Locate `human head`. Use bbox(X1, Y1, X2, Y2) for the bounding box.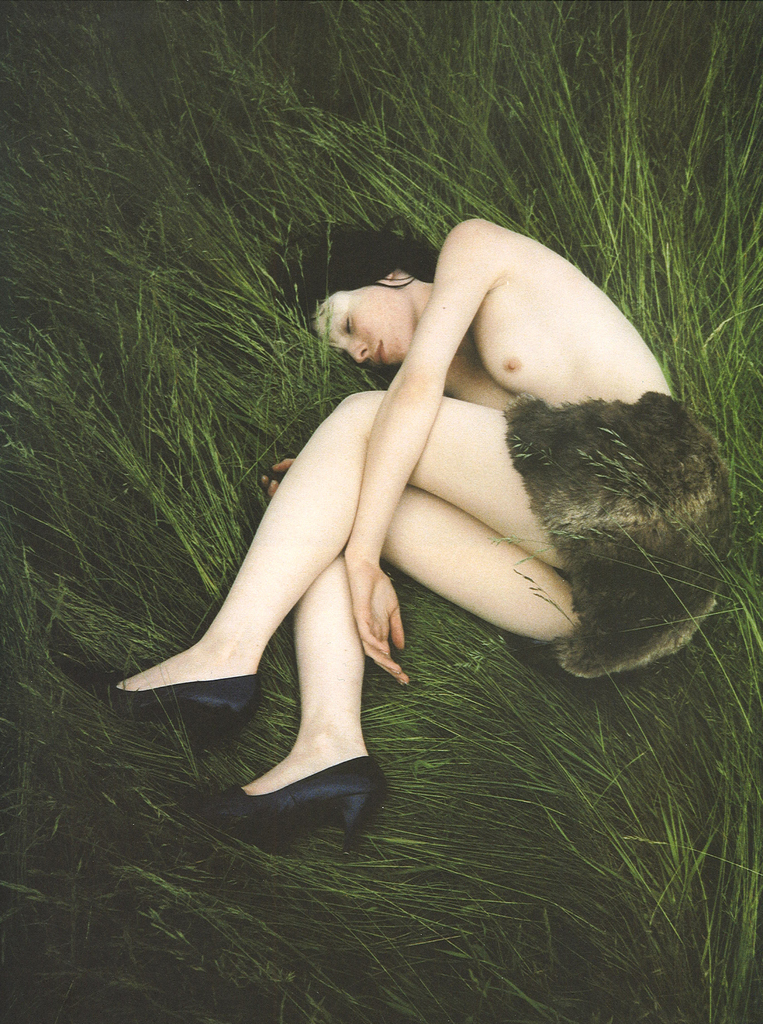
bbox(267, 214, 438, 370).
